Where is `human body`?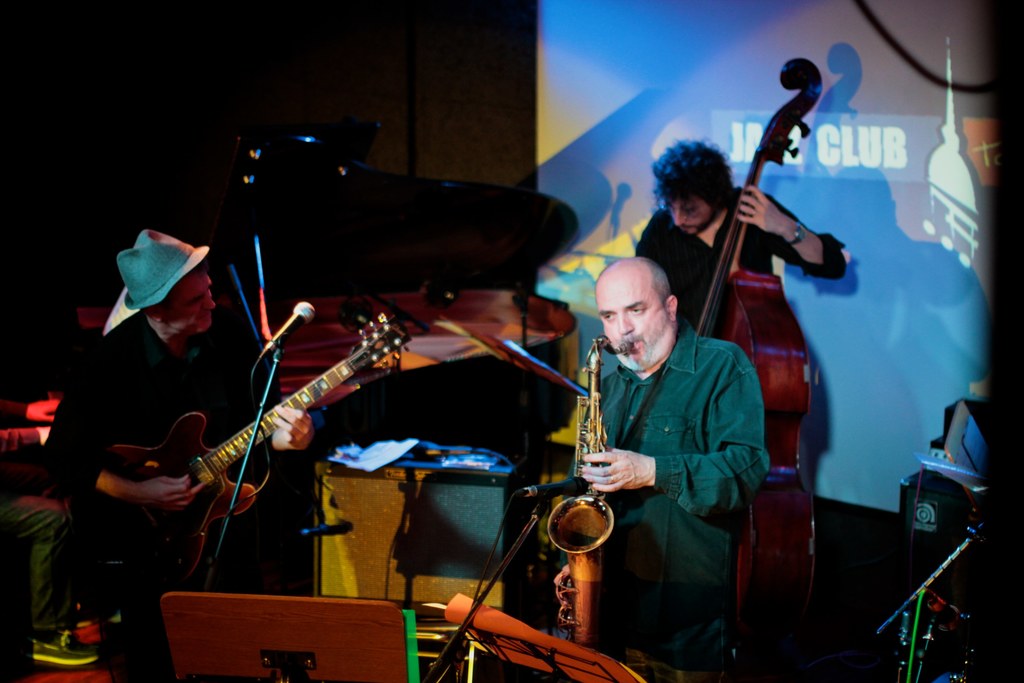
BBox(573, 254, 768, 682).
